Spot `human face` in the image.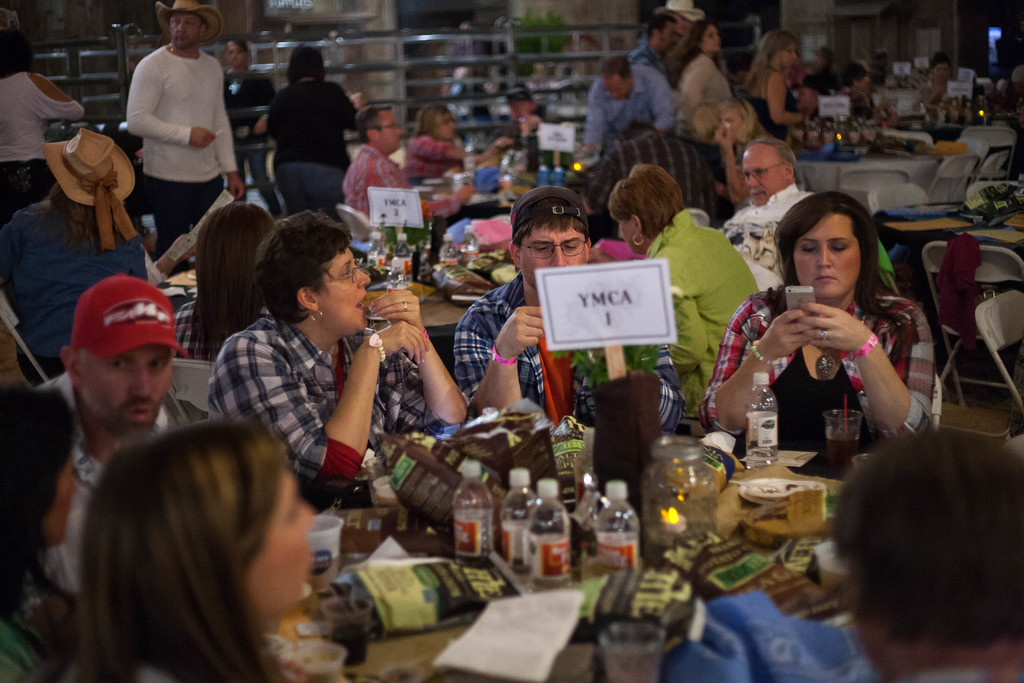
`human face` found at pyautogui.locateOnScreen(316, 247, 371, 337).
